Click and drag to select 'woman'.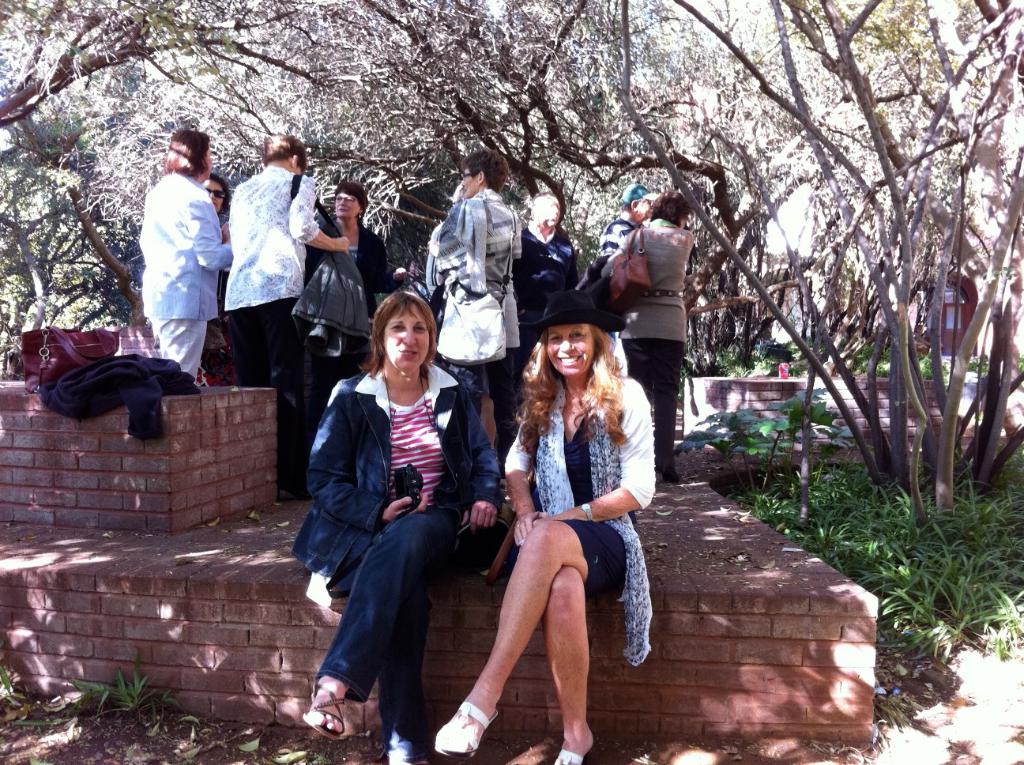
Selection: <region>597, 188, 699, 479</region>.
